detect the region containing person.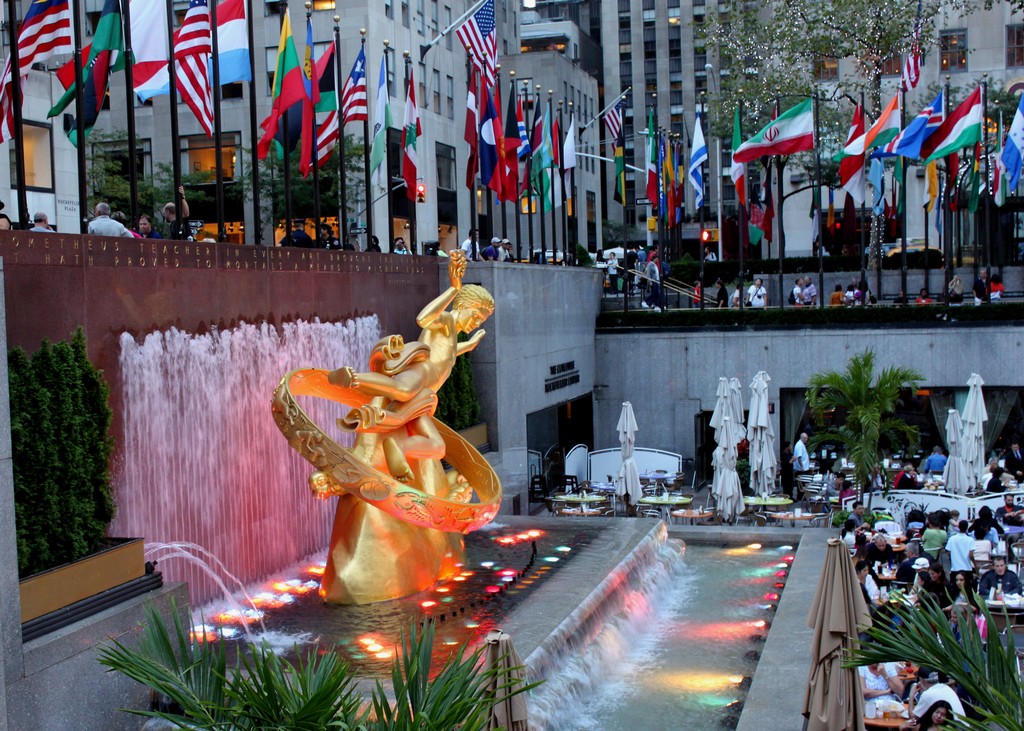
[x1=931, y1=568, x2=950, y2=613].
